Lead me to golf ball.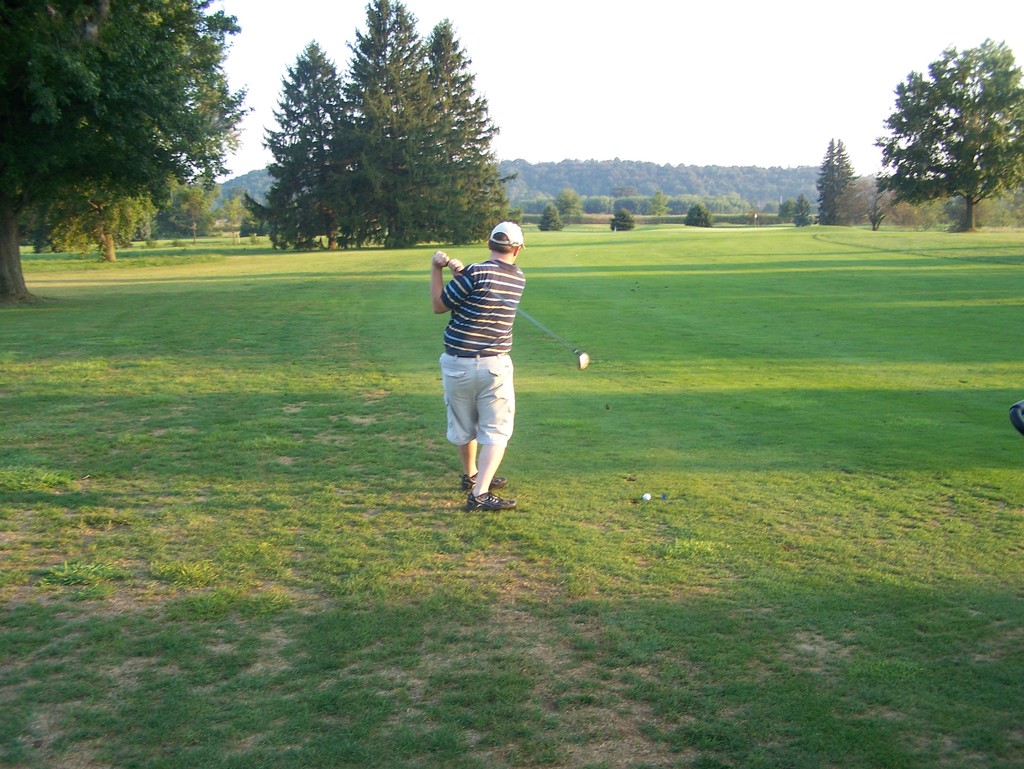
Lead to 637 488 658 505.
